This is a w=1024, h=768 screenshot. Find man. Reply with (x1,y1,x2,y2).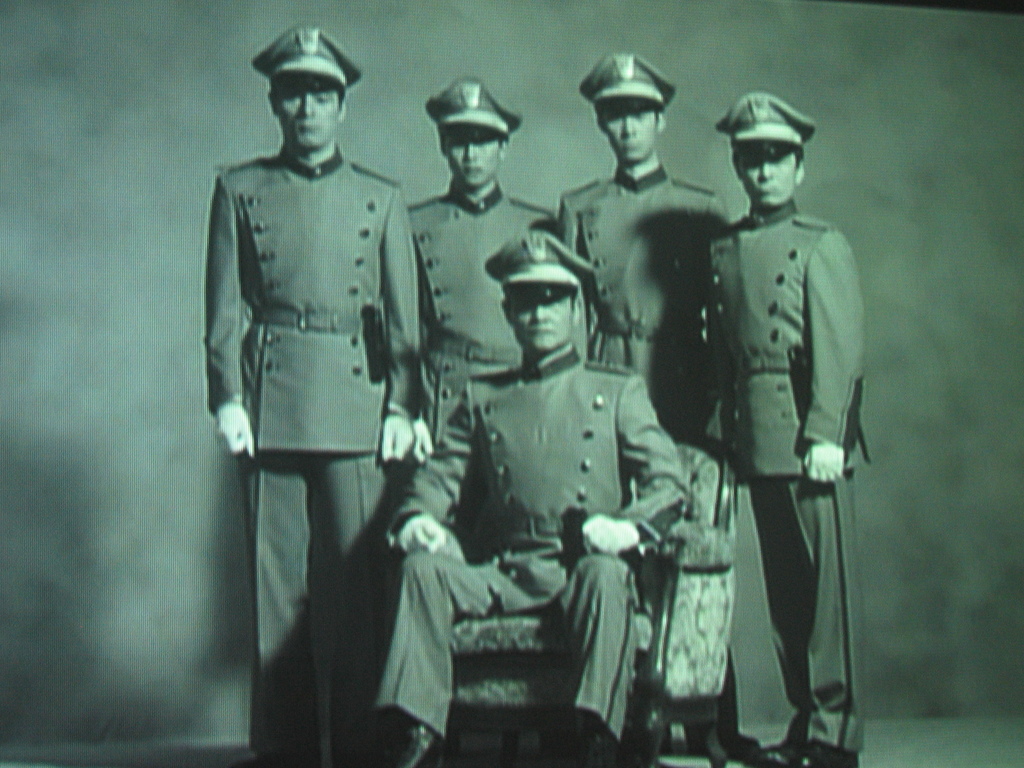
(556,50,727,447).
